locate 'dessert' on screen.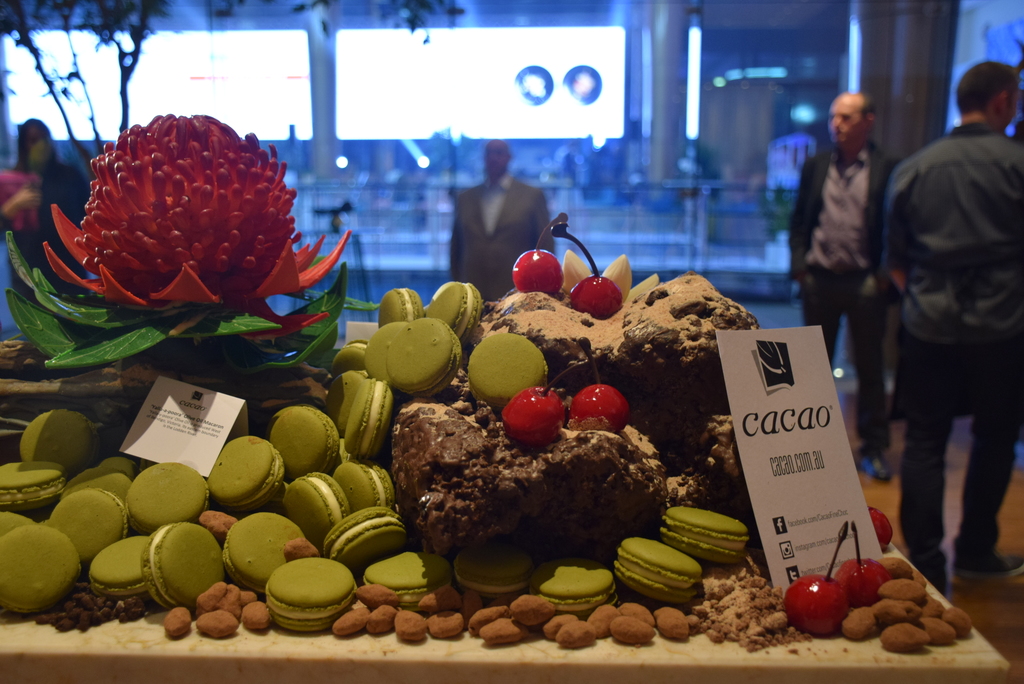
On screen at region(383, 396, 669, 557).
